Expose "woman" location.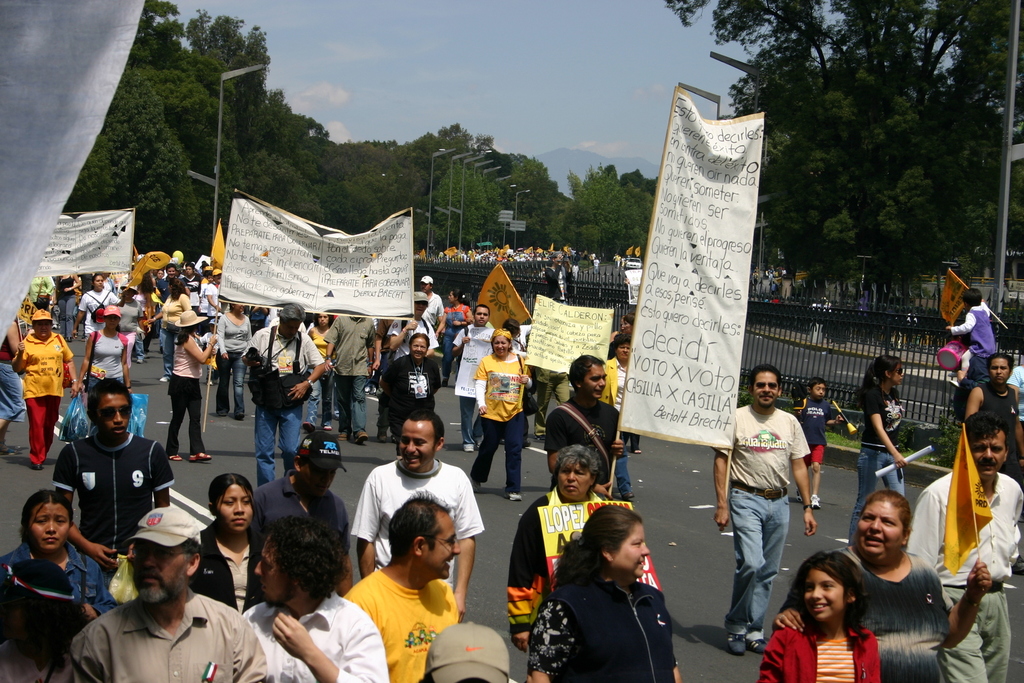
Exposed at 163 307 219 463.
